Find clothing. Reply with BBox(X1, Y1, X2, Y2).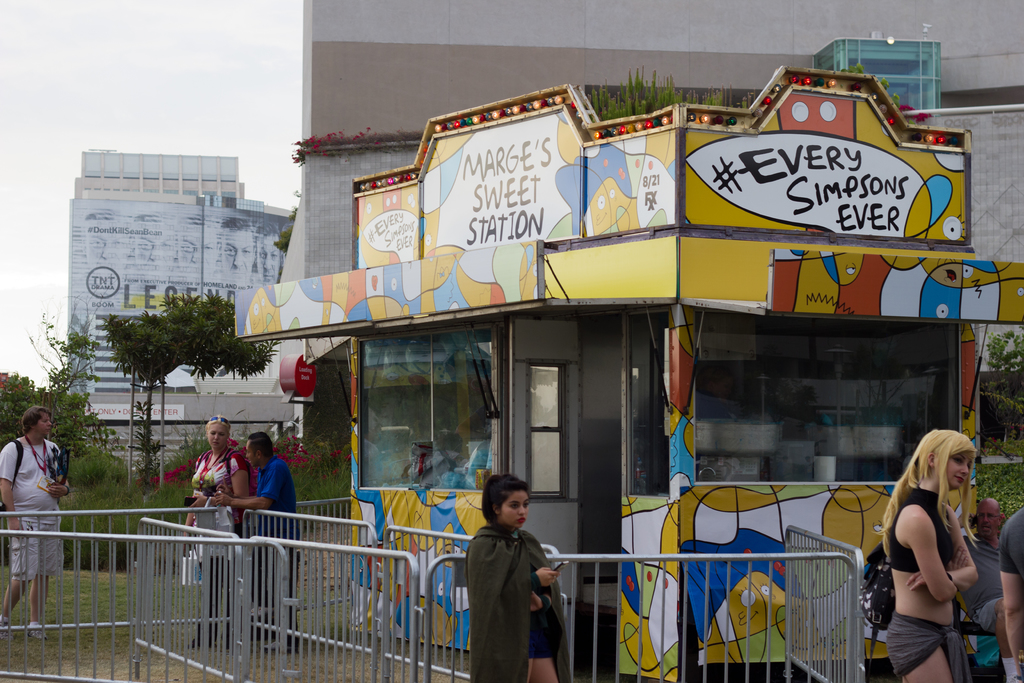
BBox(228, 459, 327, 645).
